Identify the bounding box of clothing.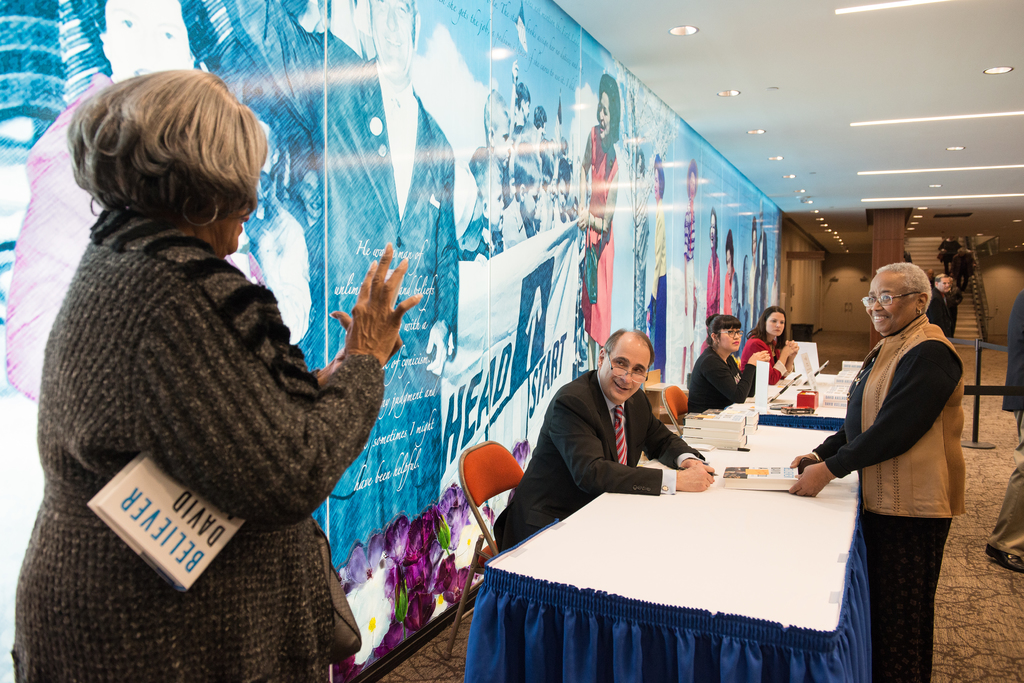
(925, 290, 960, 339).
